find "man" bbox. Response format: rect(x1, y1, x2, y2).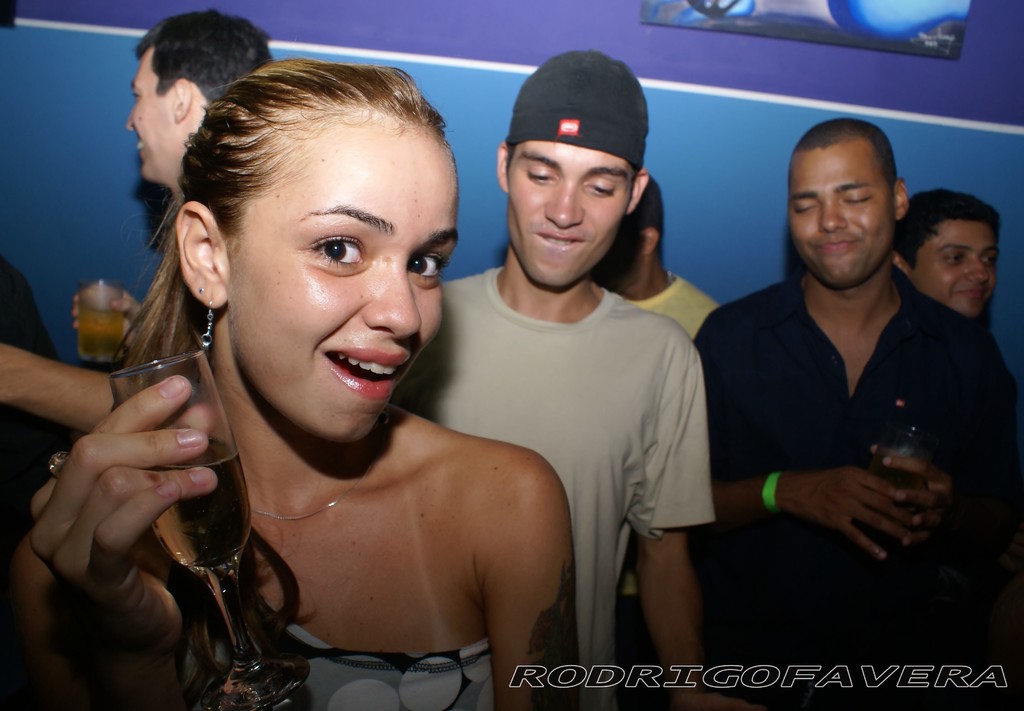
rect(692, 114, 988, 645).
